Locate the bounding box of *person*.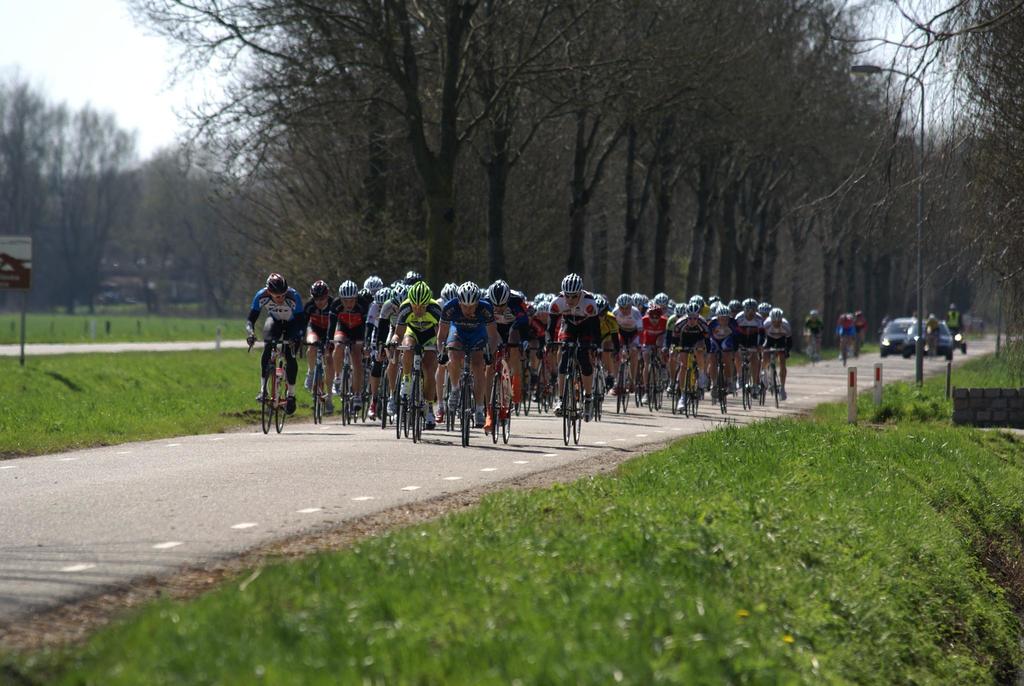
Bounding box: locate(943, 307, 961, 336).
